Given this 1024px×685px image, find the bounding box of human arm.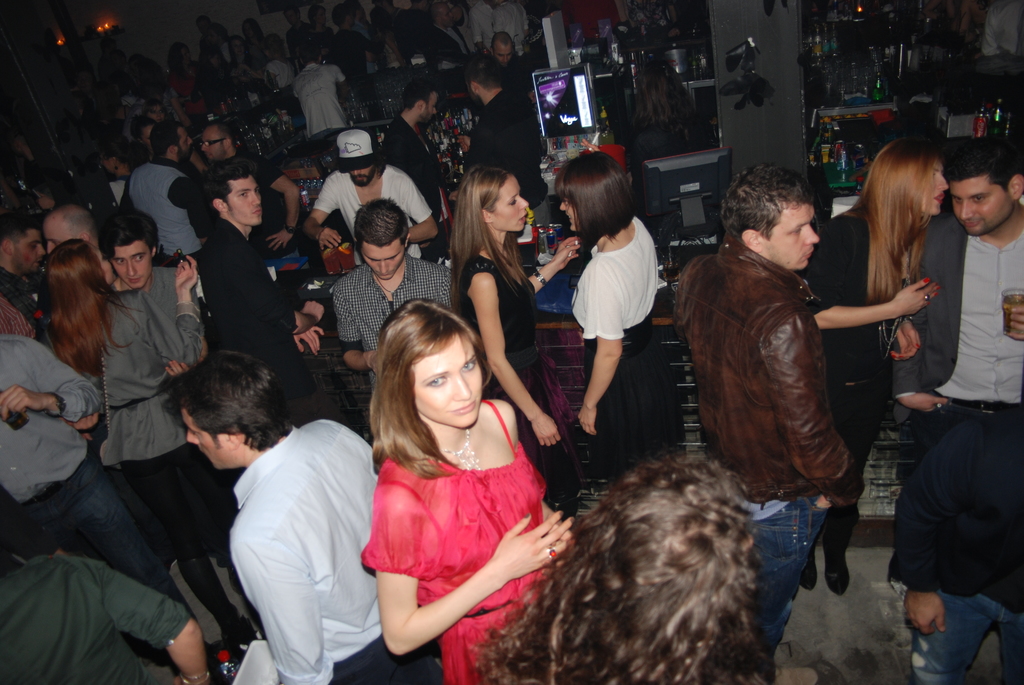
{"x1": 401, "y1": 167, "x2": 436, "y2": 247}.
